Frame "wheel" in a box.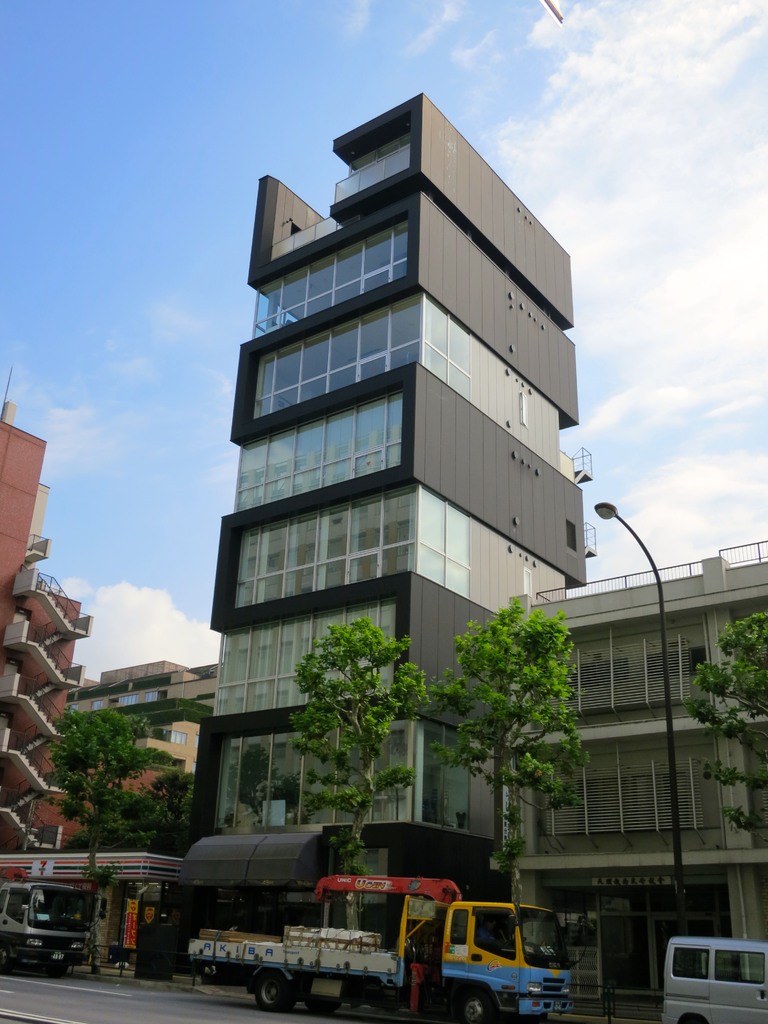
rect(257, 965, 287, 1014).
